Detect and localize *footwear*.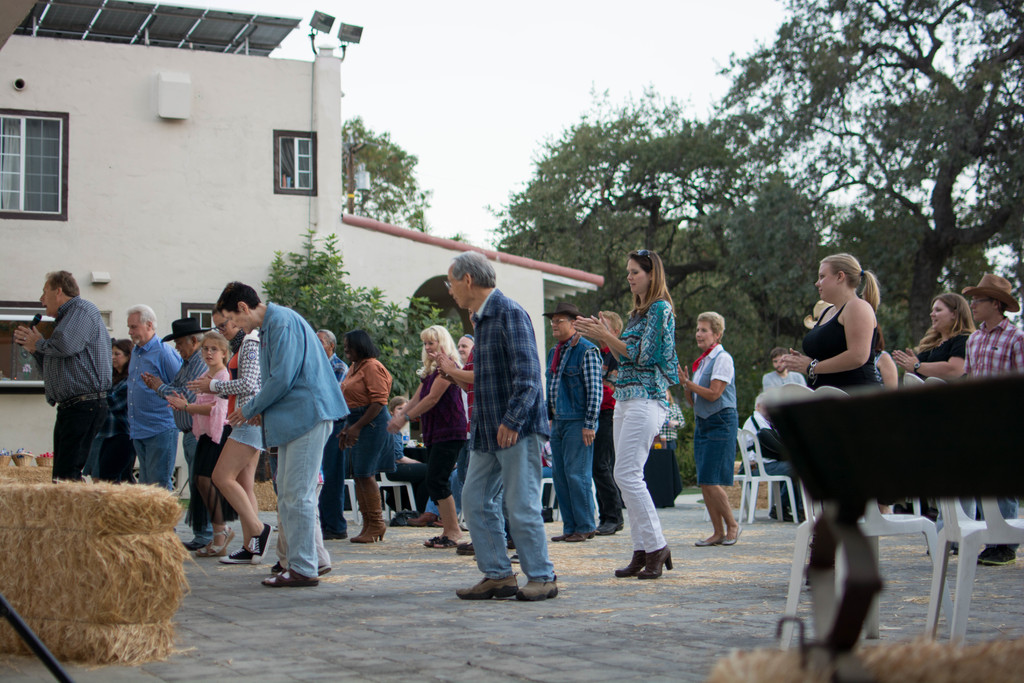
Localized at box(217, 526, 237, 558).
